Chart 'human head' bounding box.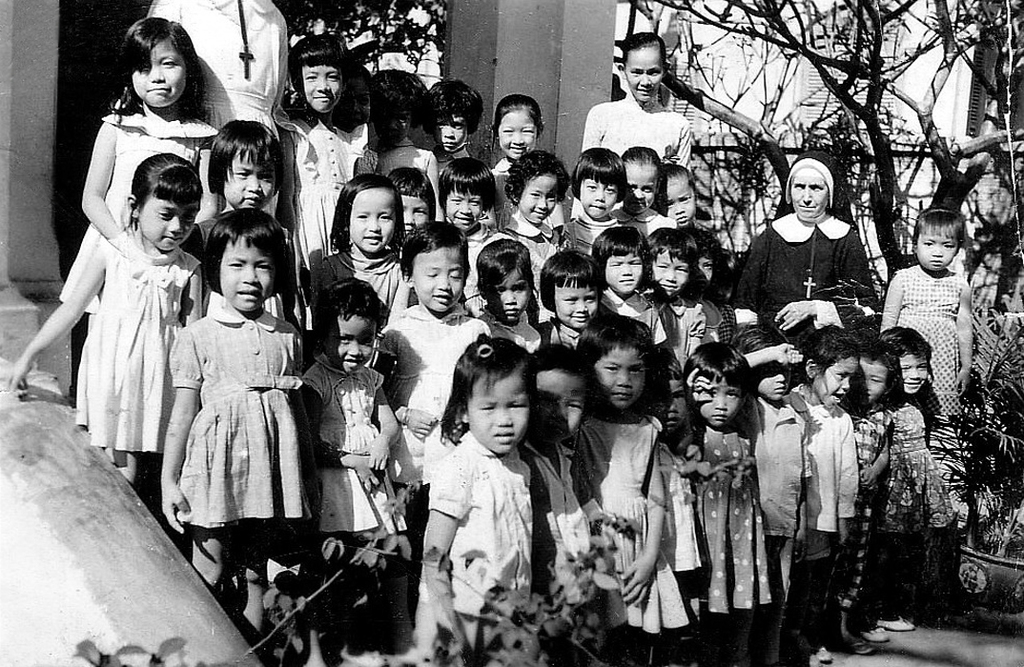
Charted: 340/63/372/133.
